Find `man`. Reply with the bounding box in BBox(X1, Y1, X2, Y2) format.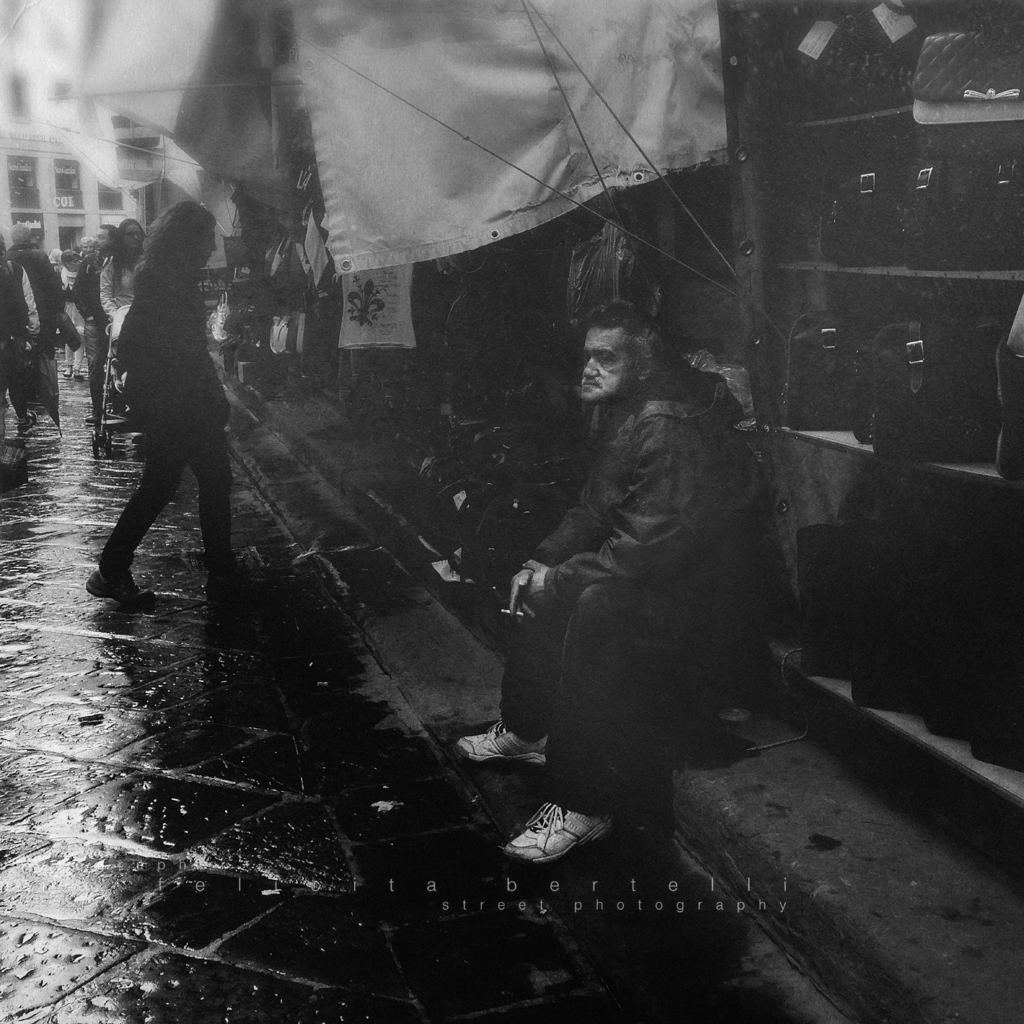
BBox(68, 223, 118, 428).
